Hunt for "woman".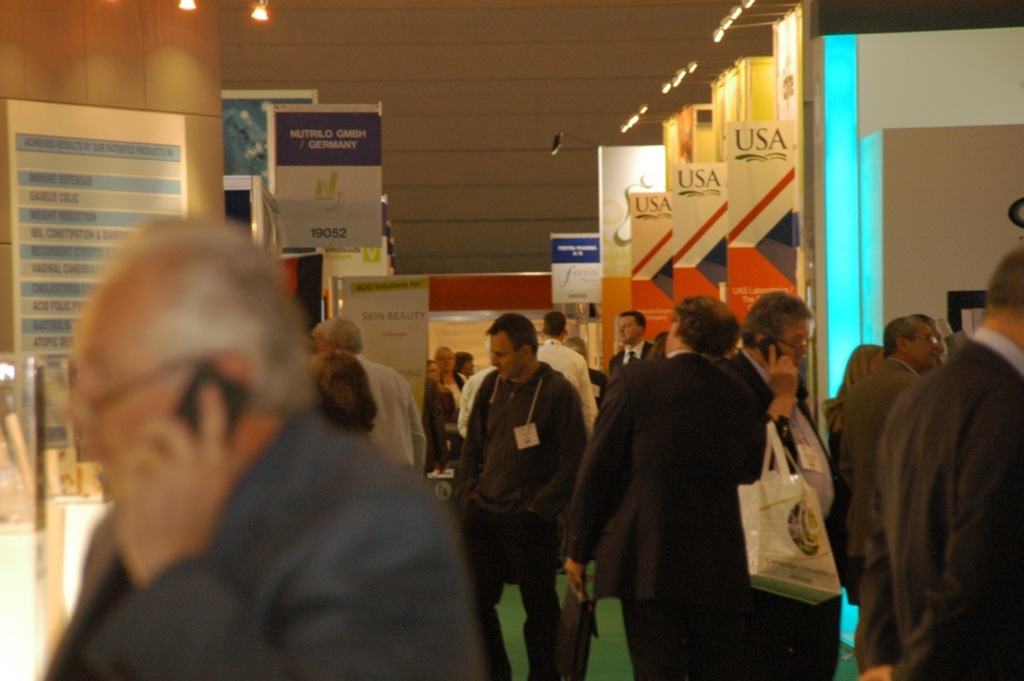
Hunted down at (441, 347, 469, 428).
